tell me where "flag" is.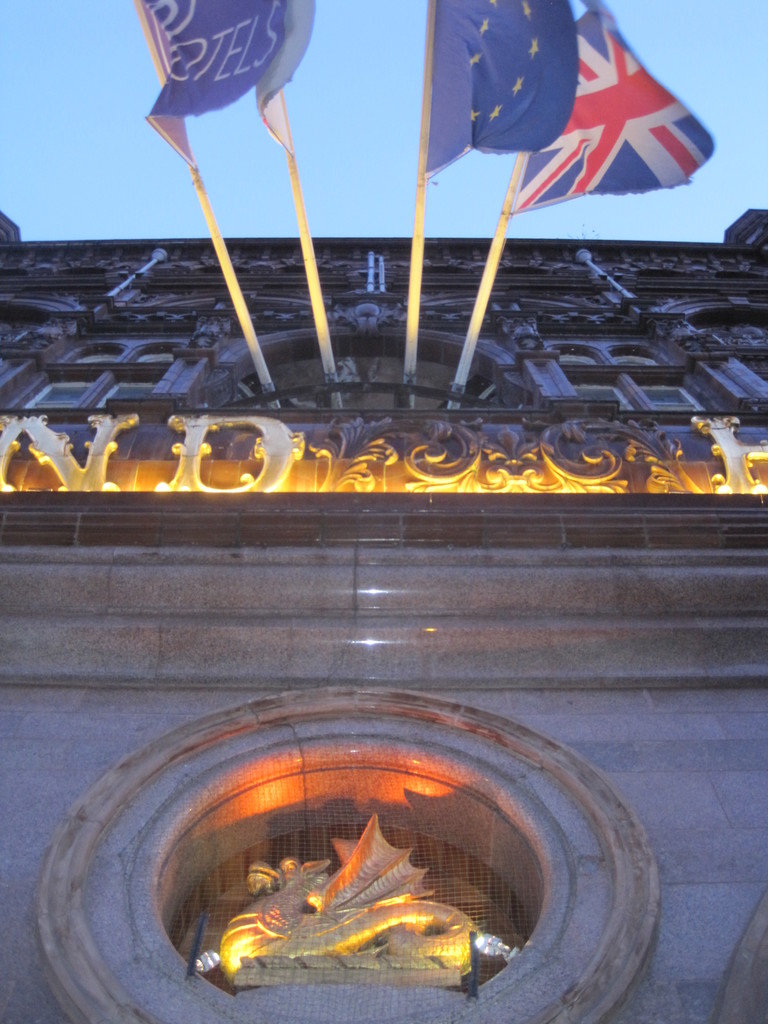
"flag" is at BBox(122, 0, 302, 159).
